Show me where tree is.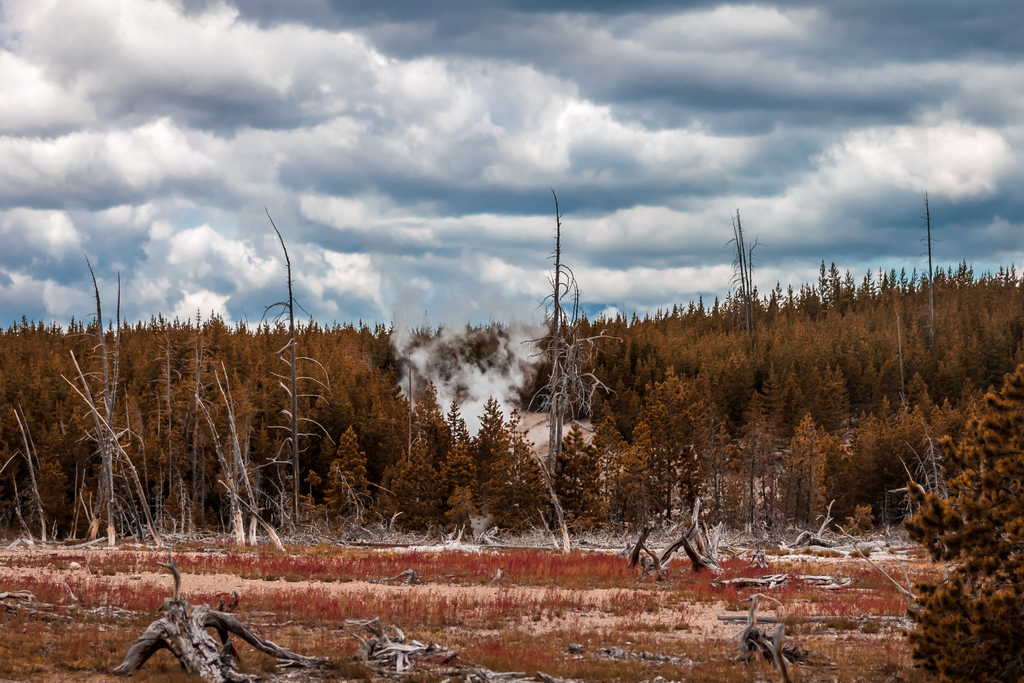
tree is at {"left": 901, "top": 365, "right": 1021, "bottom": 682}.
